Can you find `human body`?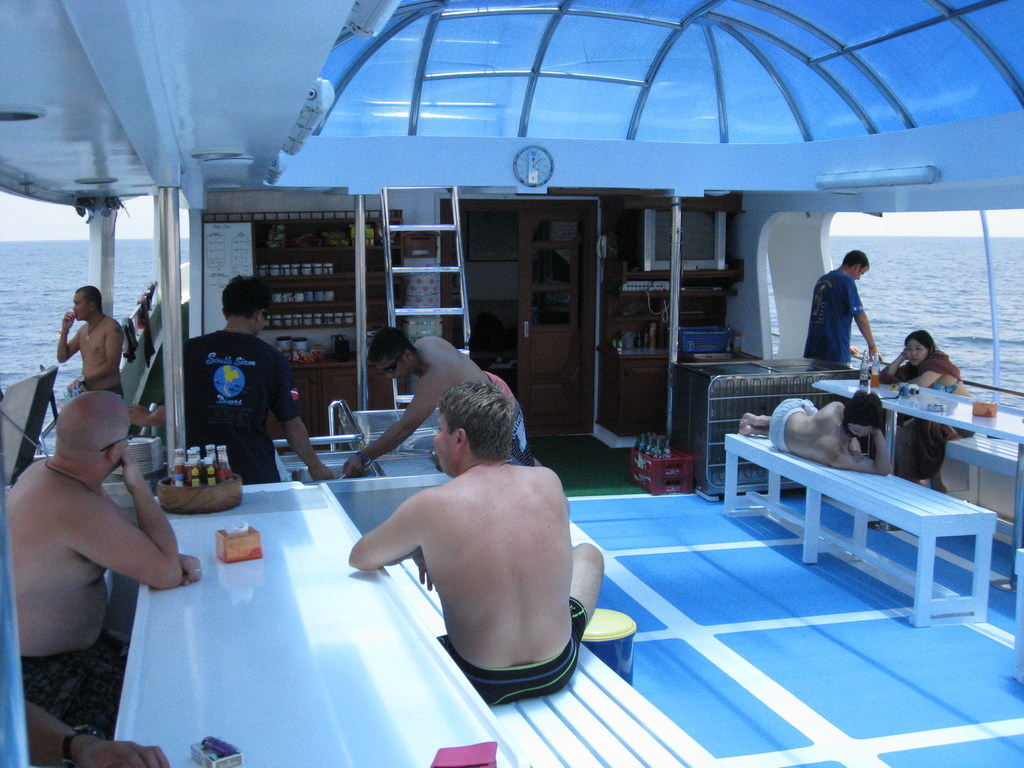
Yes, bounding box: detection(364, 341, 541, 464).
